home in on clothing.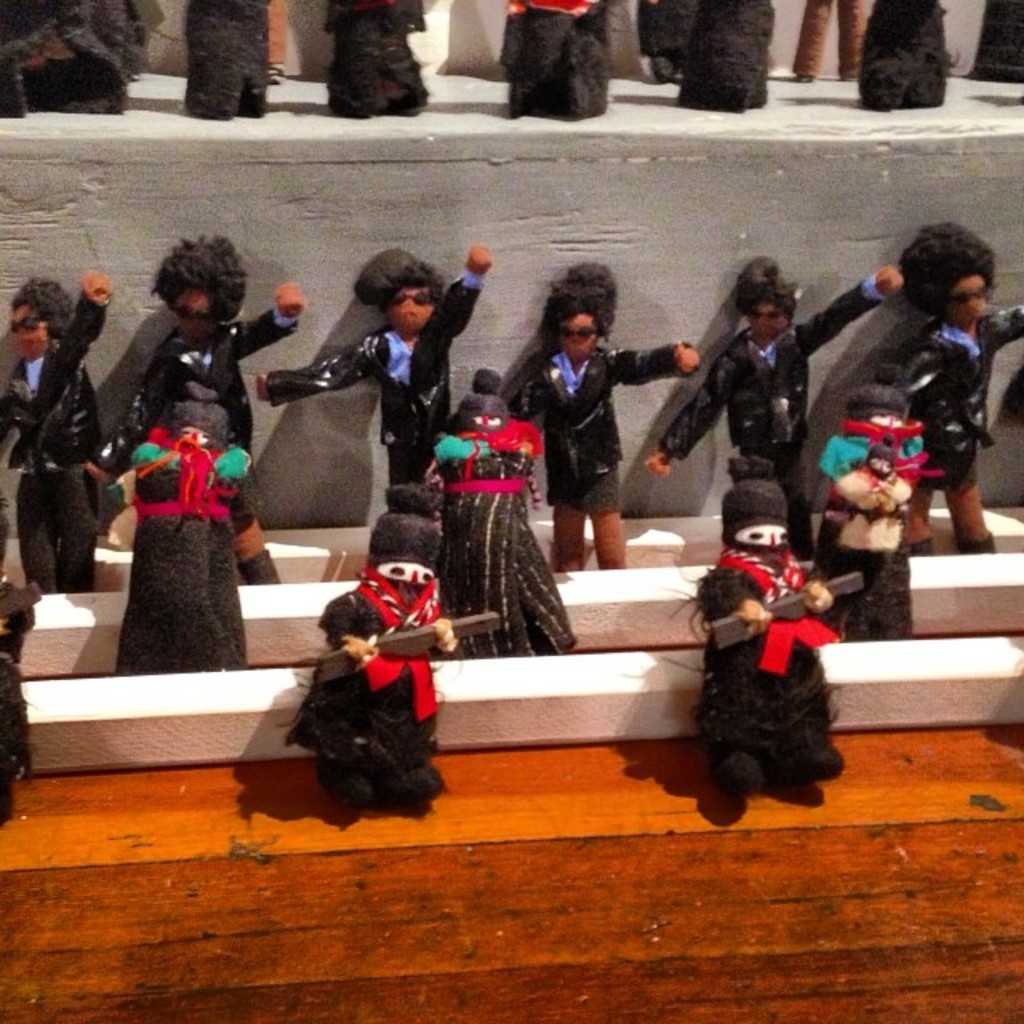
Homed in at bbox=[0, 291, 104, 581].
